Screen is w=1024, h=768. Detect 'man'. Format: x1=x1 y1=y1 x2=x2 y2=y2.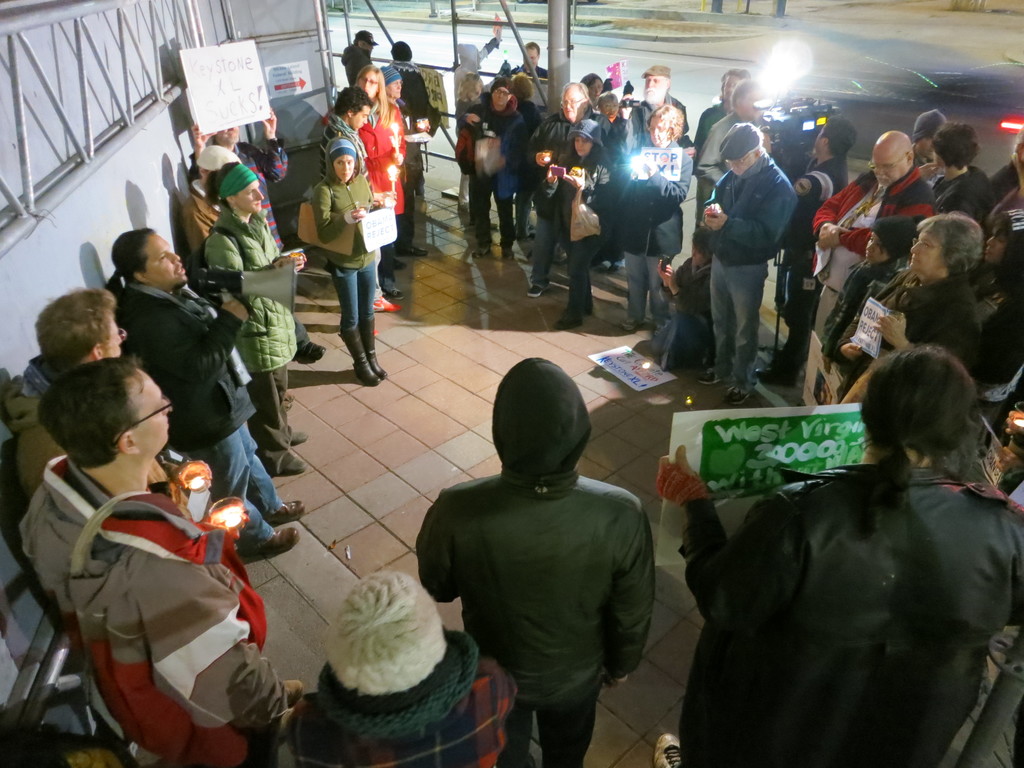
x1=304 y1=89 x2=372 y2=185.
